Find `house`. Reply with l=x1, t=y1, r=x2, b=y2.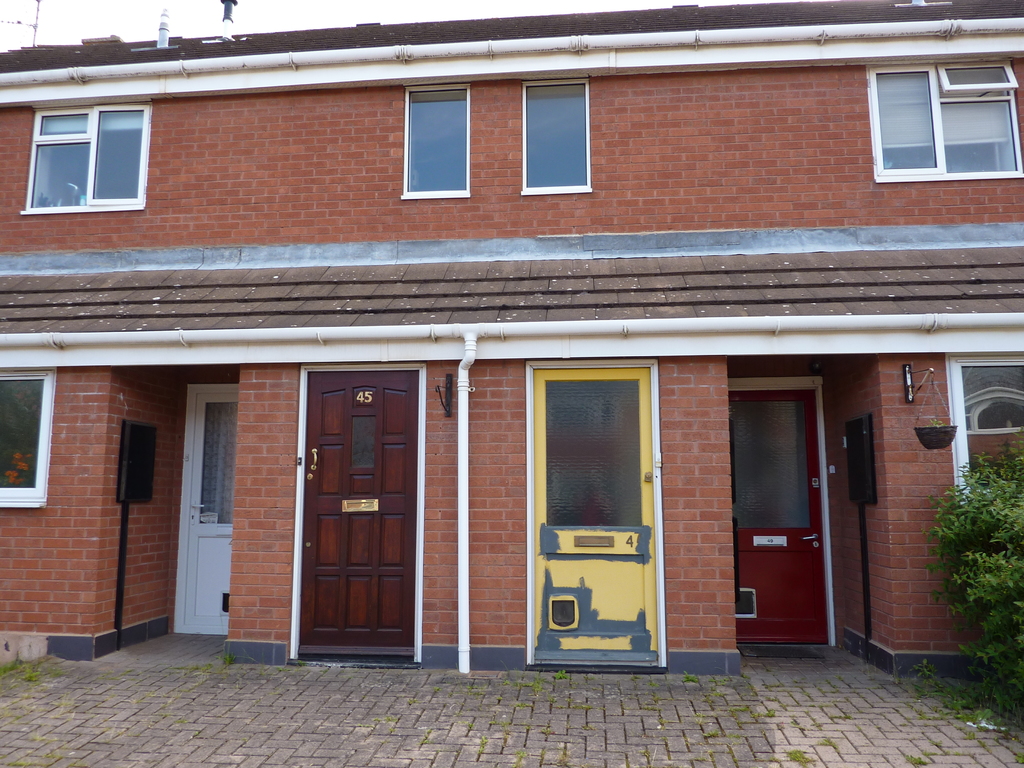
l=0, t=0, r=1023, b=674.
